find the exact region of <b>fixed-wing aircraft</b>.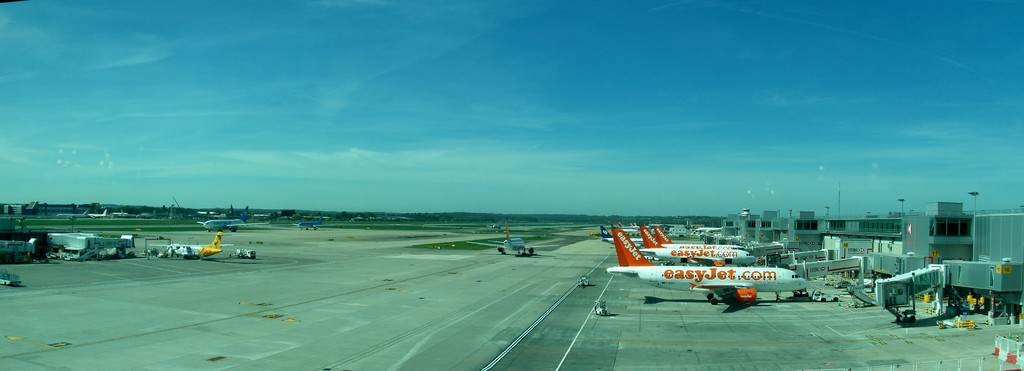
Exact region: box(163, 220, 221, 260).
